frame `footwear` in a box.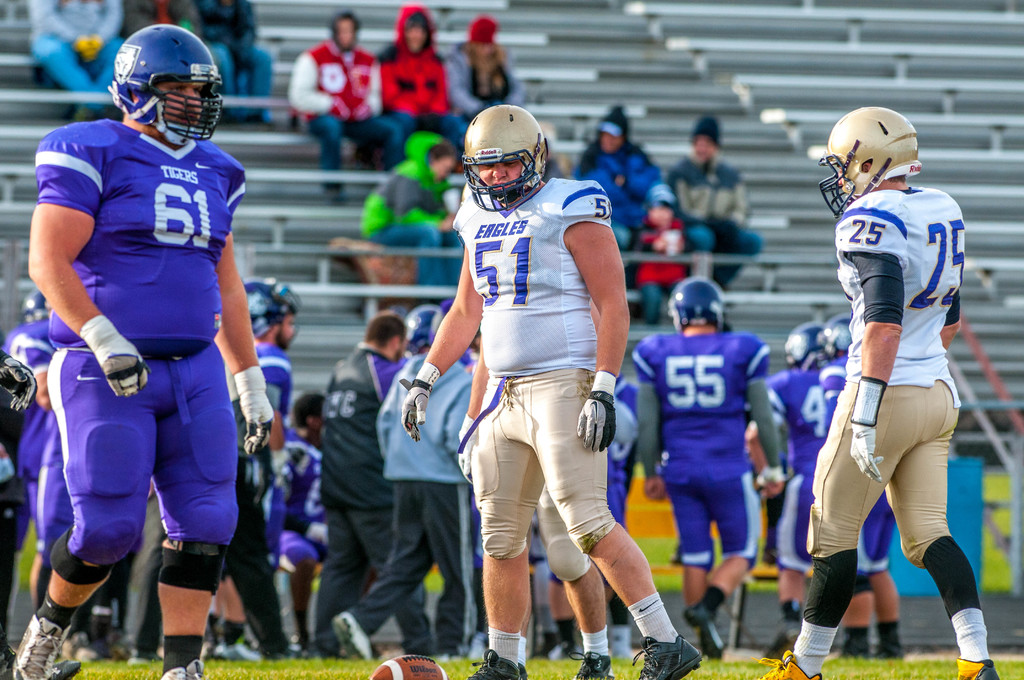
box=[326, 608, 379, 659].
